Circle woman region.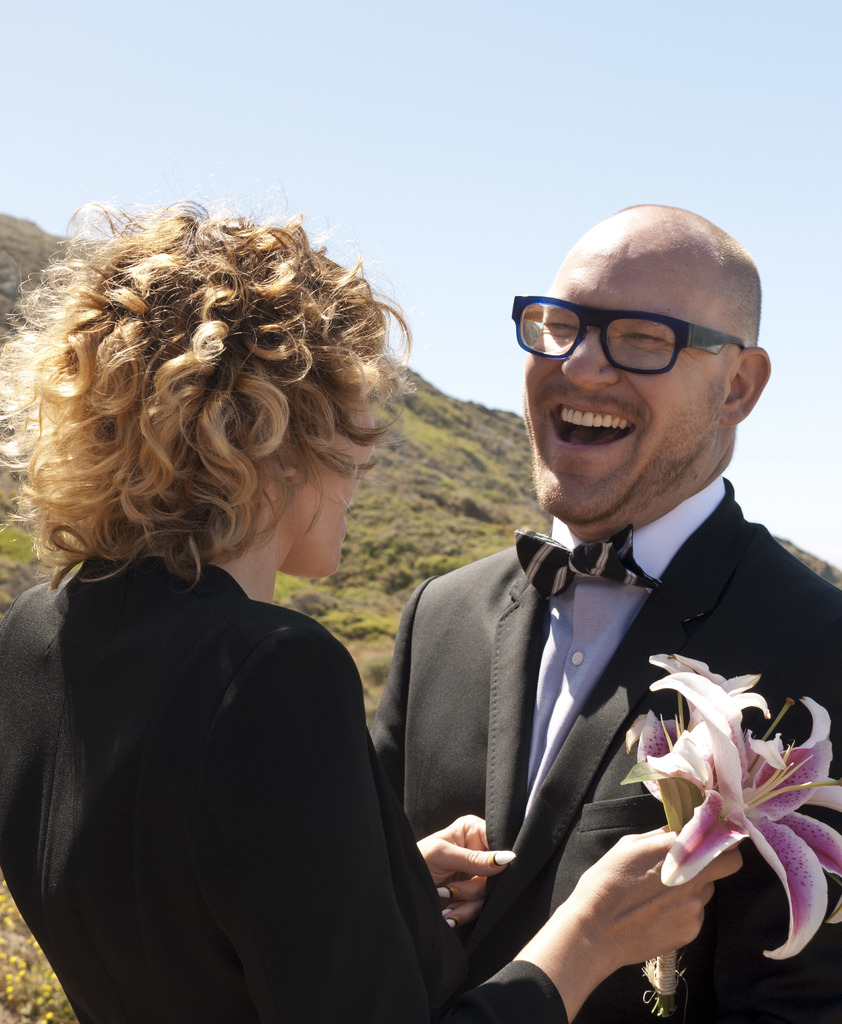
Region: 22 224 461 1018.
